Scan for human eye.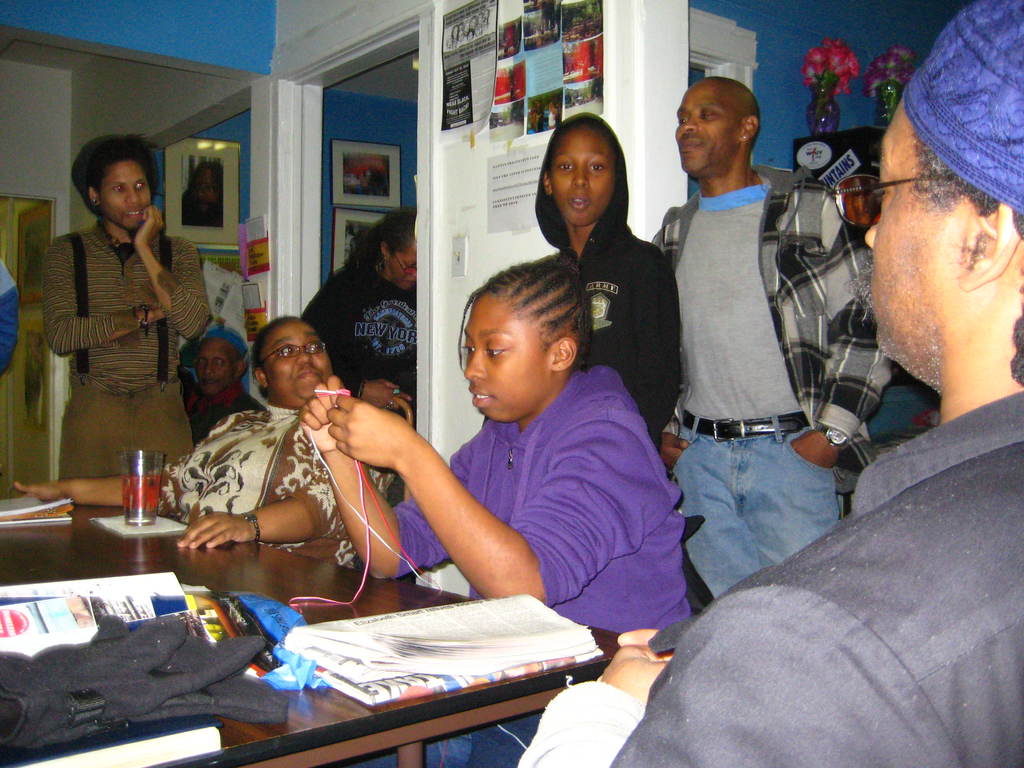
Scan result: box=[589, 159, 609, 176].
